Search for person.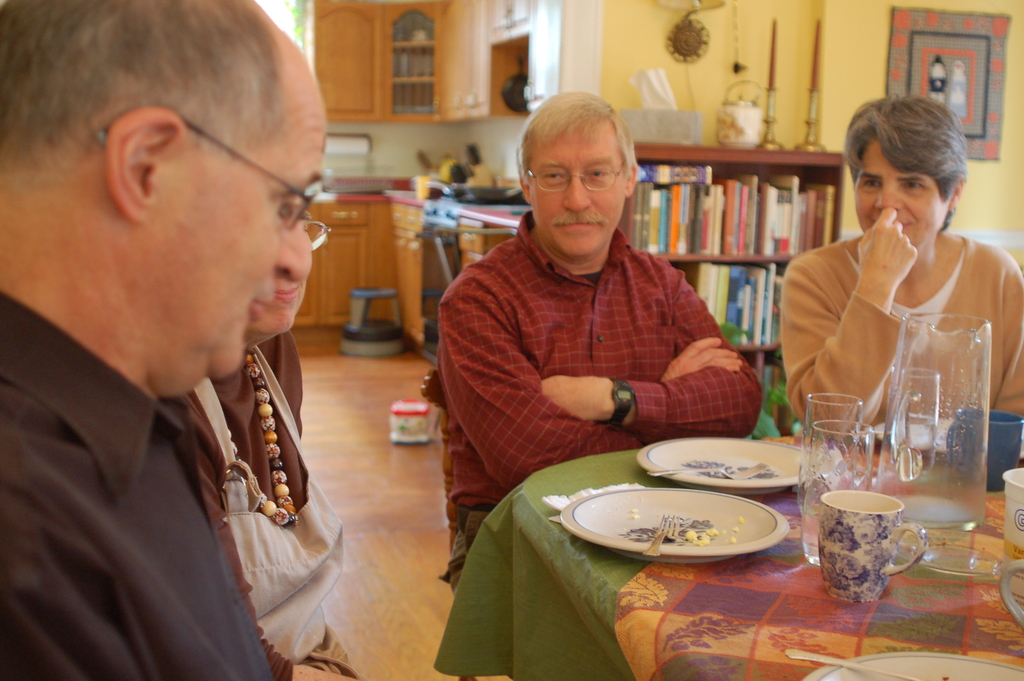
Found at [441,94,761,532].
